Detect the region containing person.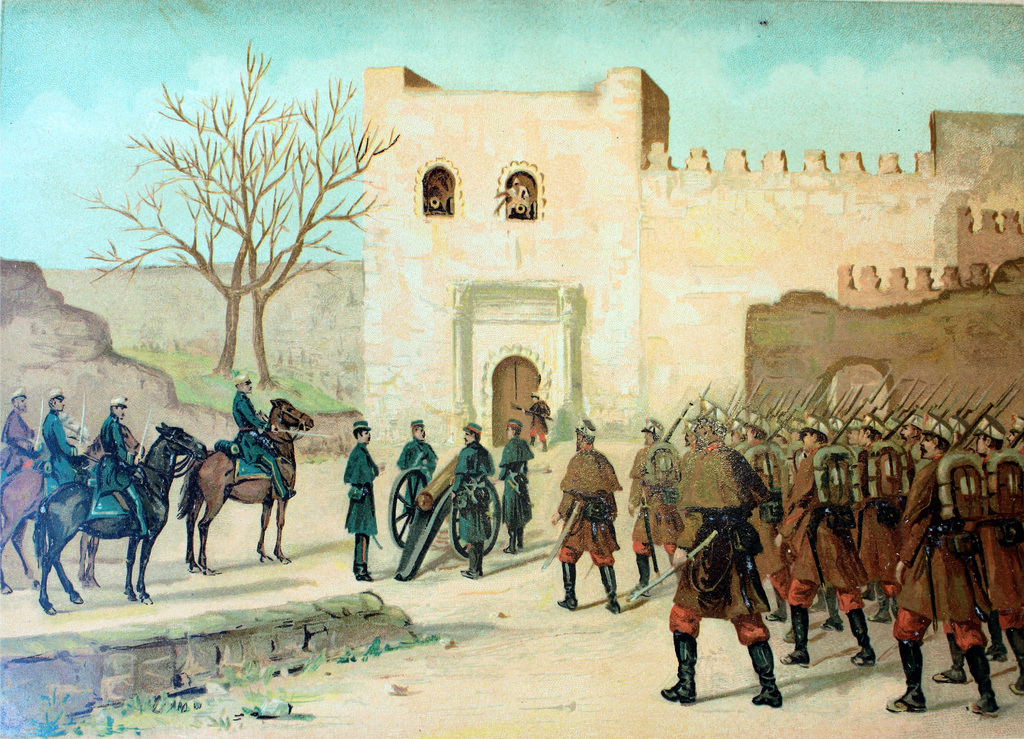
<region>765, 418, 879, 666</region>.
